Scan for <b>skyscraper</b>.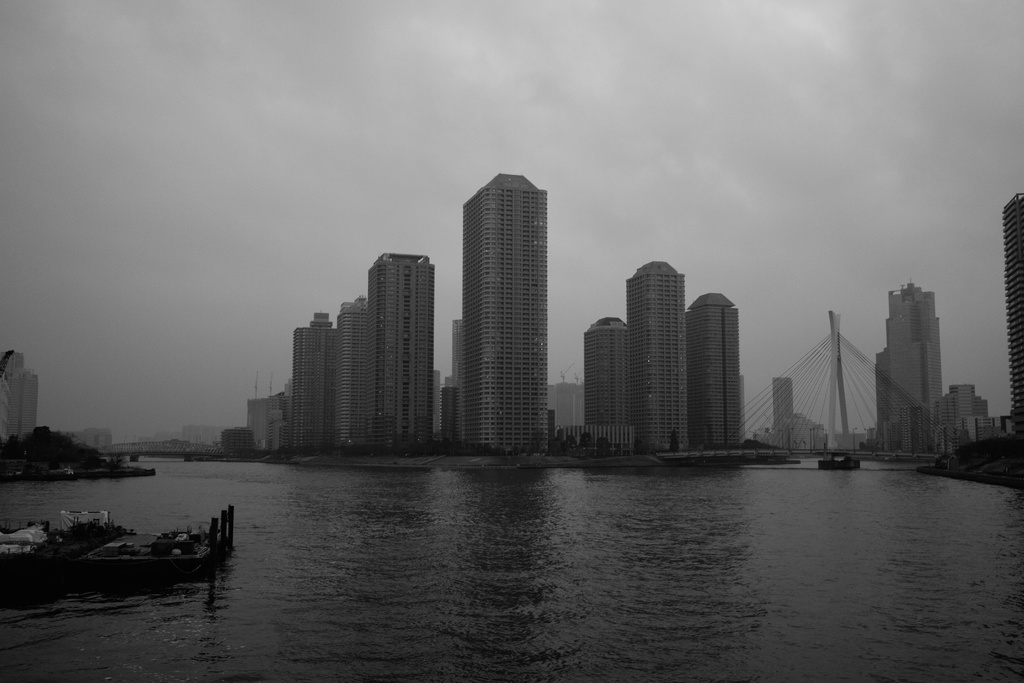
Scan result: [624,261,689,448].
